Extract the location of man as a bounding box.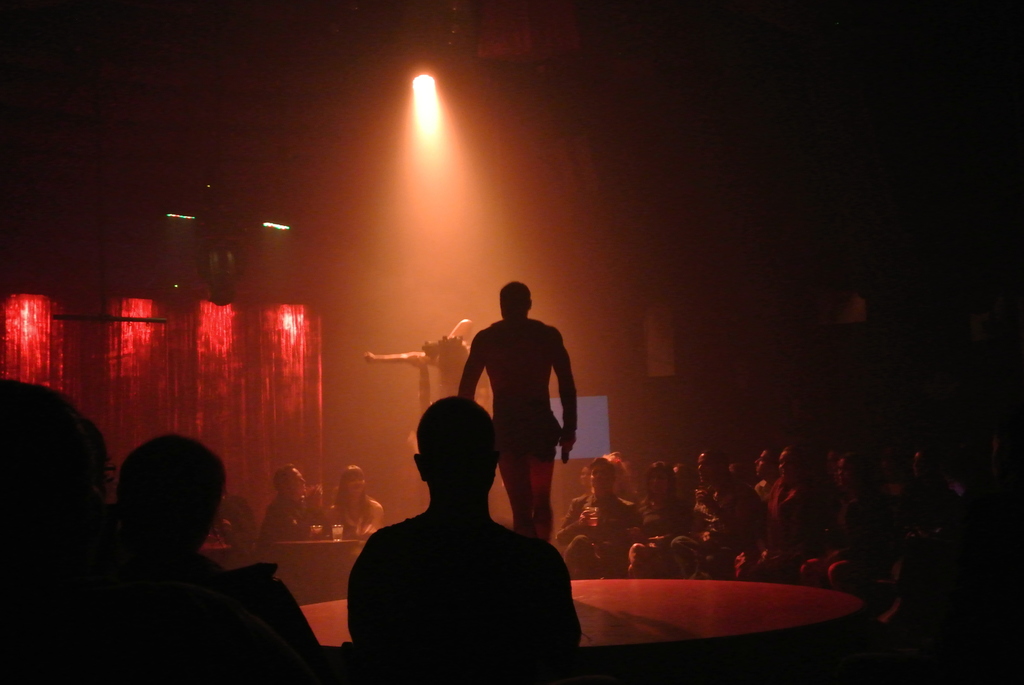
0:377:143:684.
